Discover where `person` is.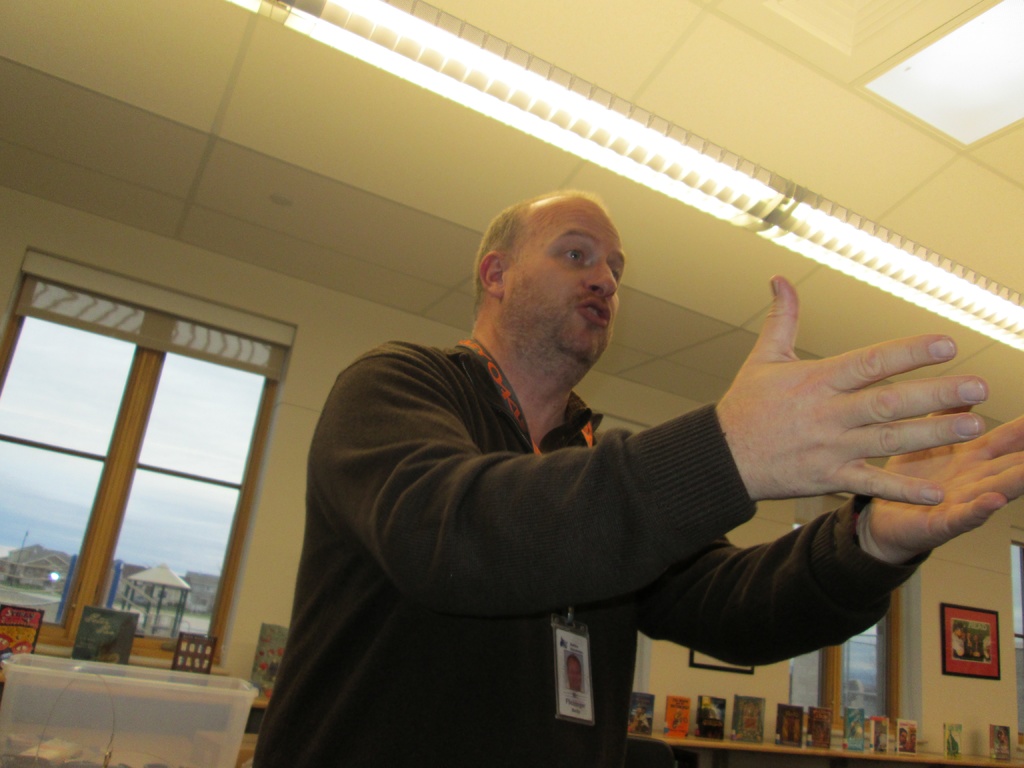
Discovered at box=[567, 653, 586, 691].
